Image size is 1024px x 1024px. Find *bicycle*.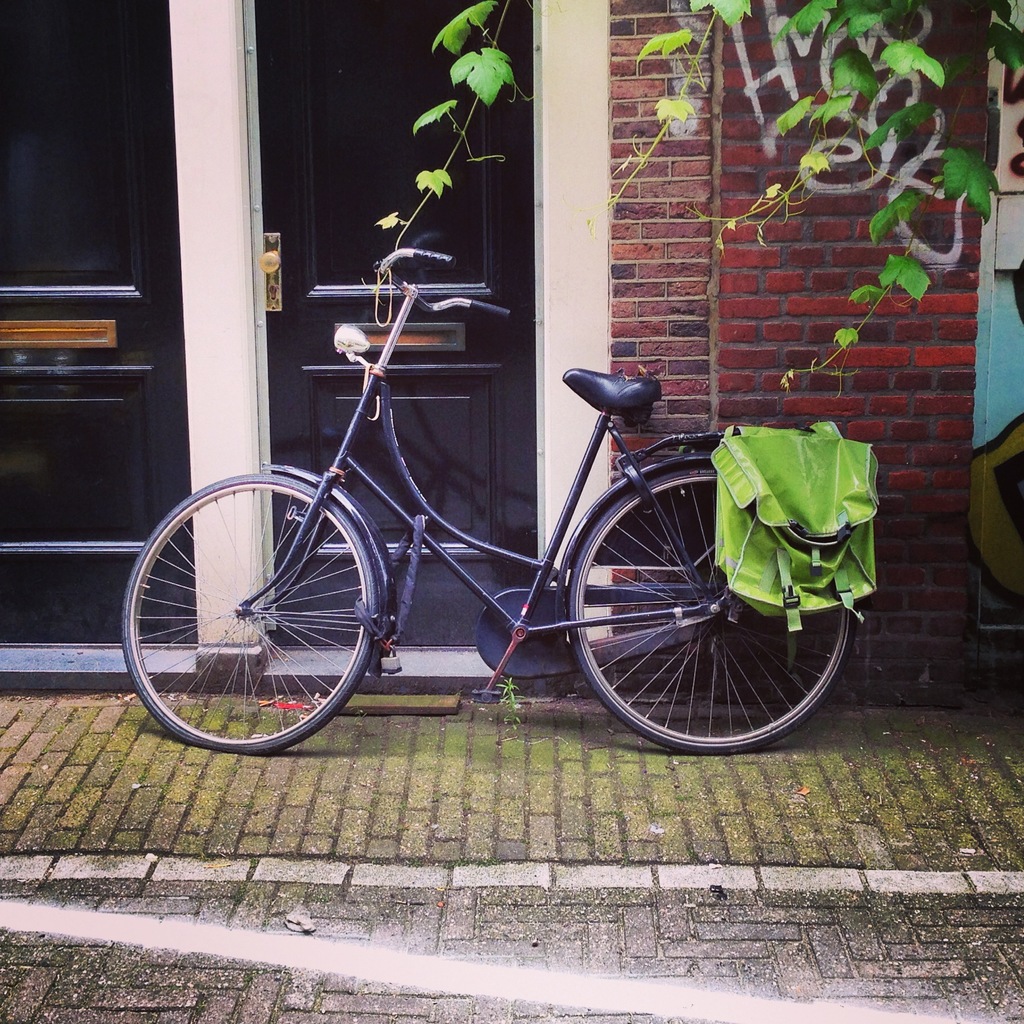
{"x1": 130, "y1": 279, "x2": 829, "y2": 746}.
